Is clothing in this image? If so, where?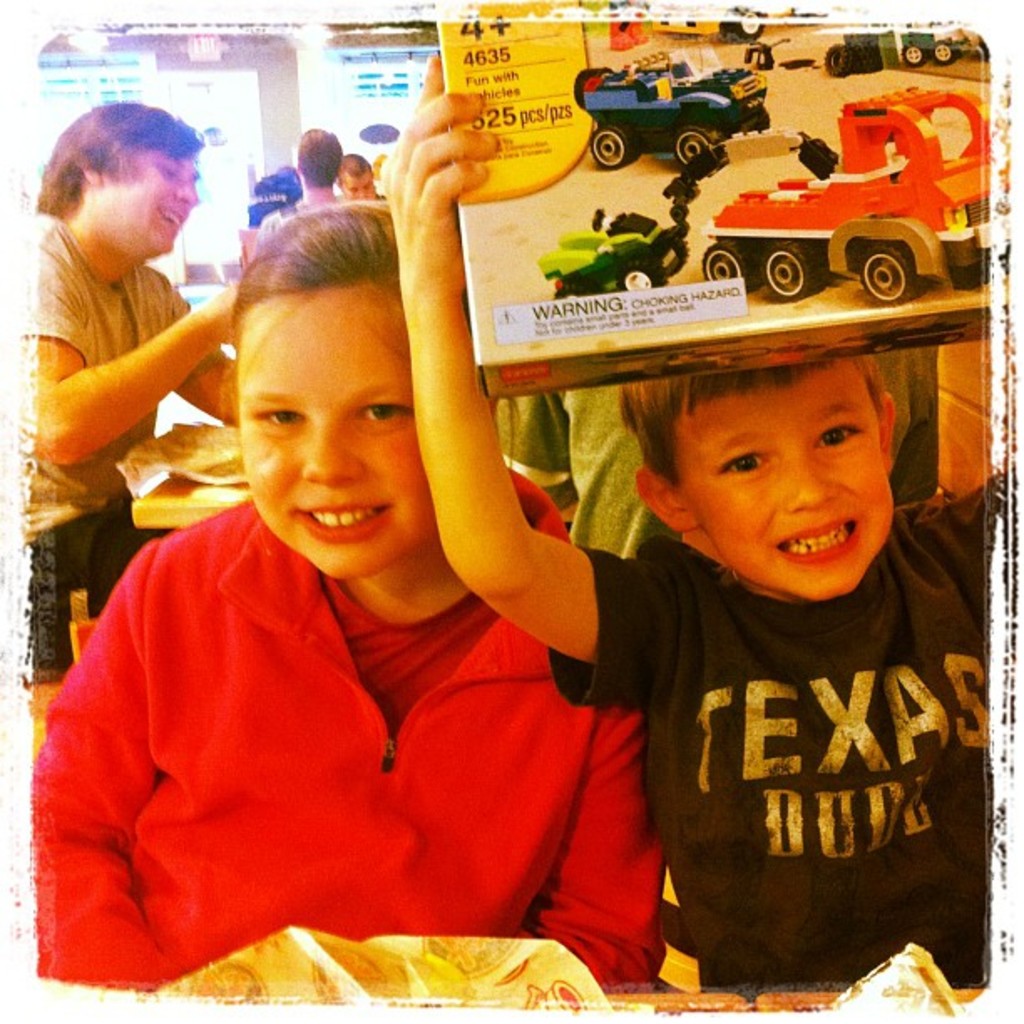
Yes, at left=571, top=487, right=997, bottom=980.
